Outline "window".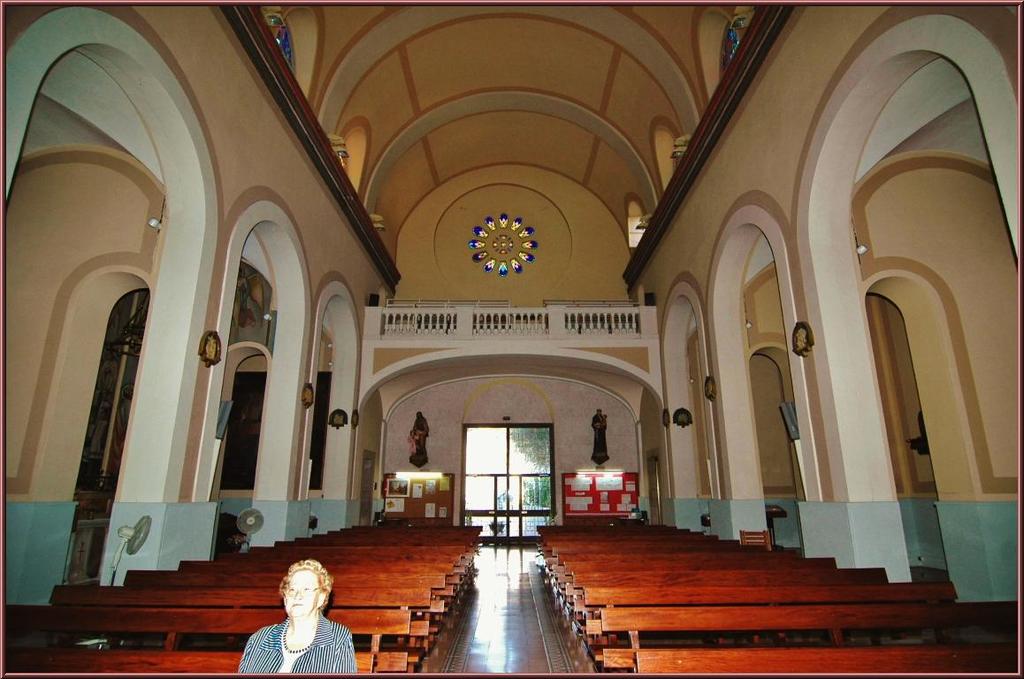
Outline: l=717, t=16, r=751, b=85.
